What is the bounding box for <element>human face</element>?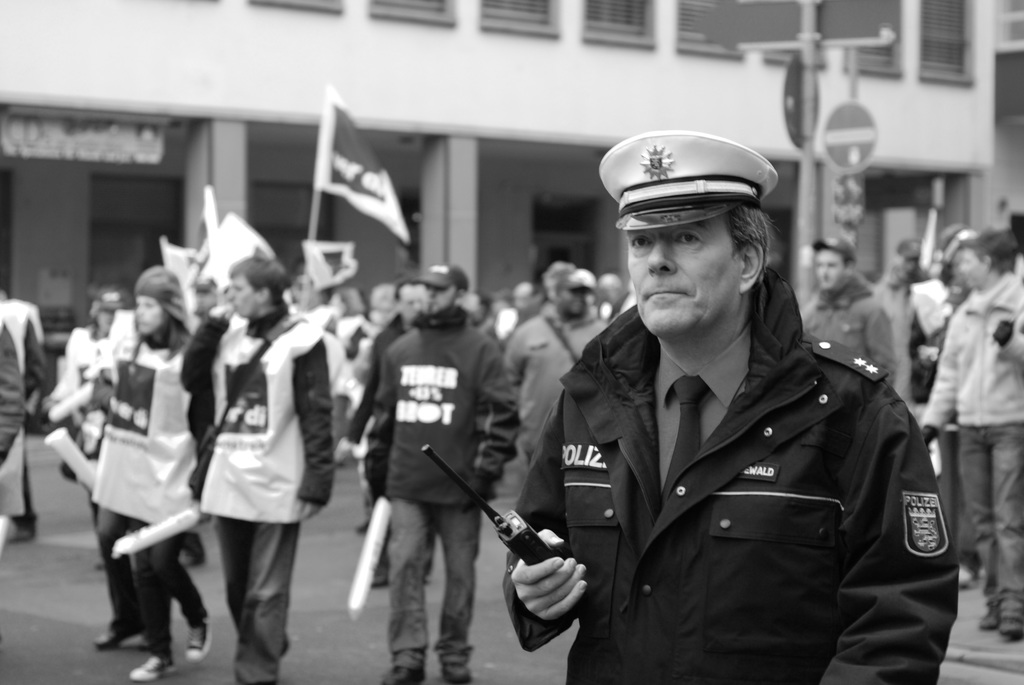
crop(624, 217, 745, 331).
